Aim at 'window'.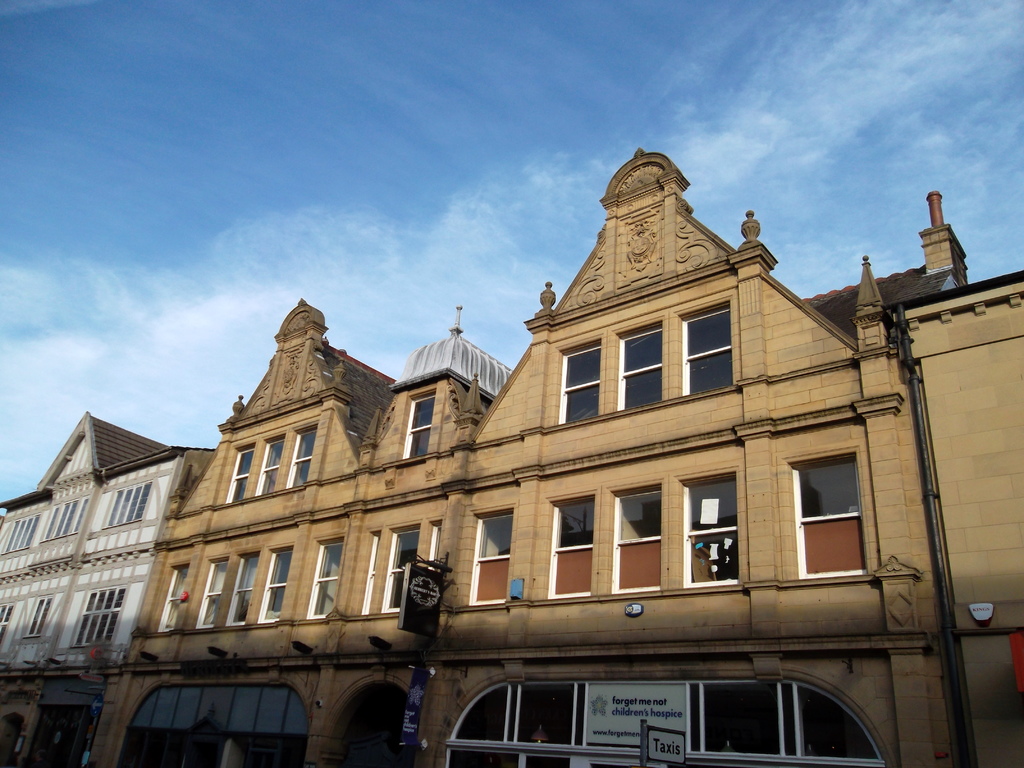
Aimed at x1=682 y1=462 x2=744 y2=586.
